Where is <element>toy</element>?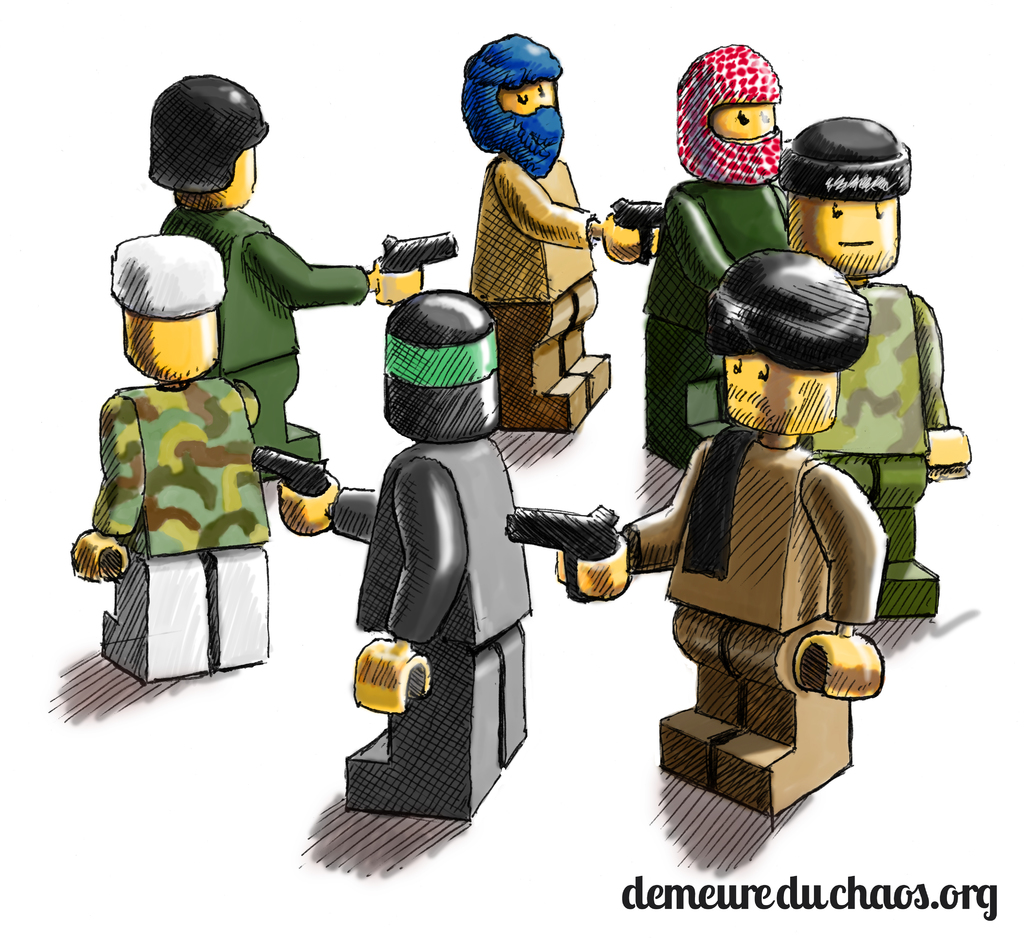
Rect(278, 293, 536, 821).
